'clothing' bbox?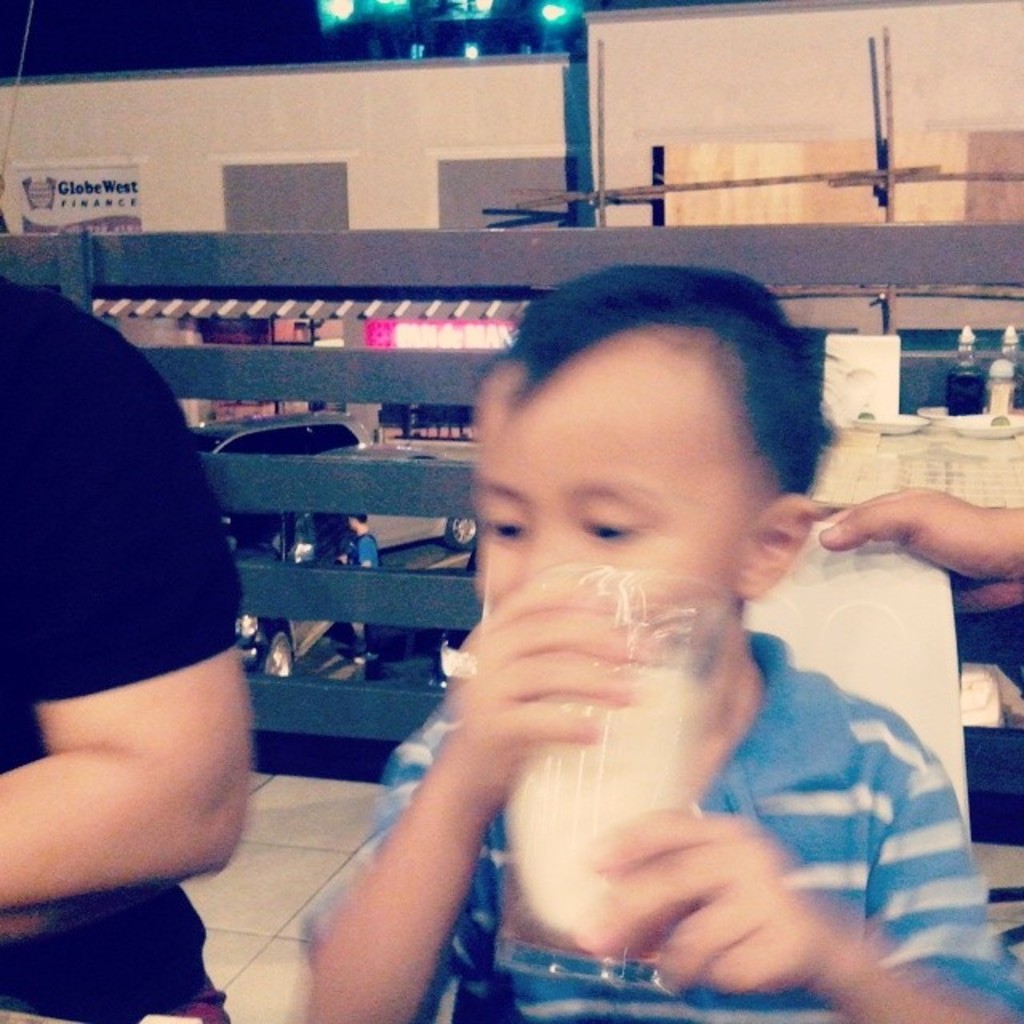
0, 286, 232, 1022
